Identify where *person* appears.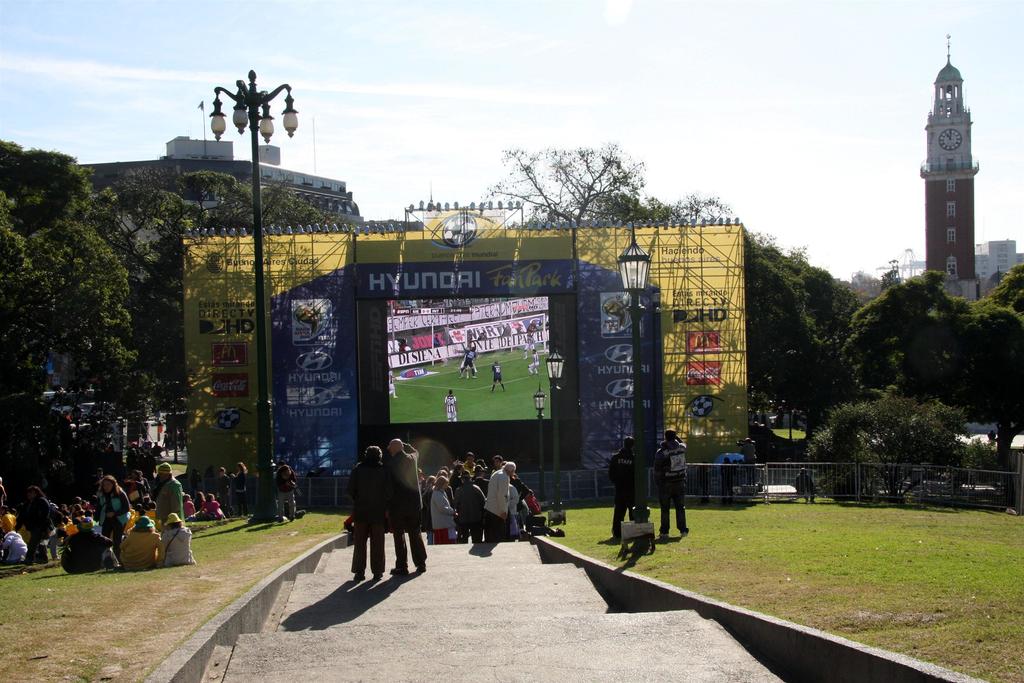
Appears at x1=399 y1=337 x2=406 y2=352.
